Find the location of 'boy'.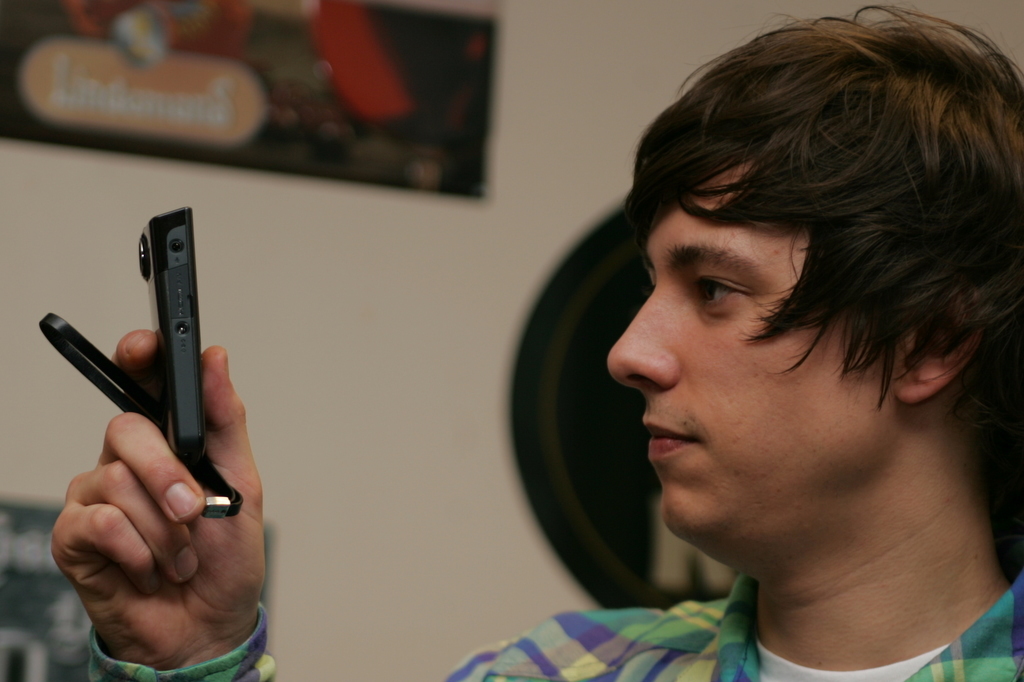
Location: 50,3,1023,681.
